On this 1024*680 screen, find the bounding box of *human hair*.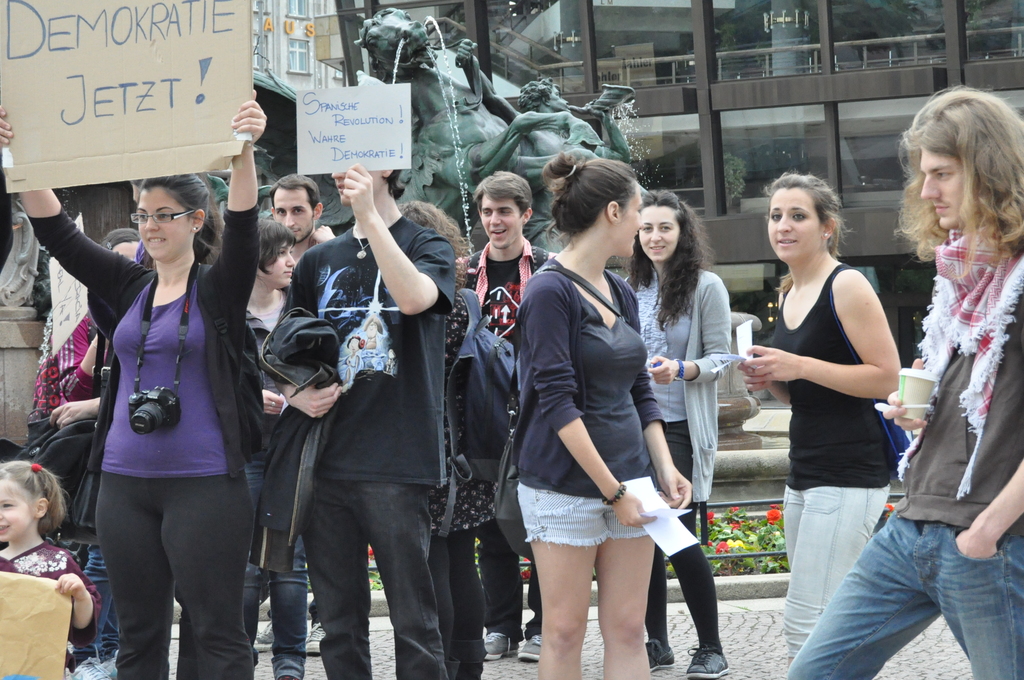
Bounding box: {"left": 134, "top": 174, "right": 224, "bottom": 268}.
